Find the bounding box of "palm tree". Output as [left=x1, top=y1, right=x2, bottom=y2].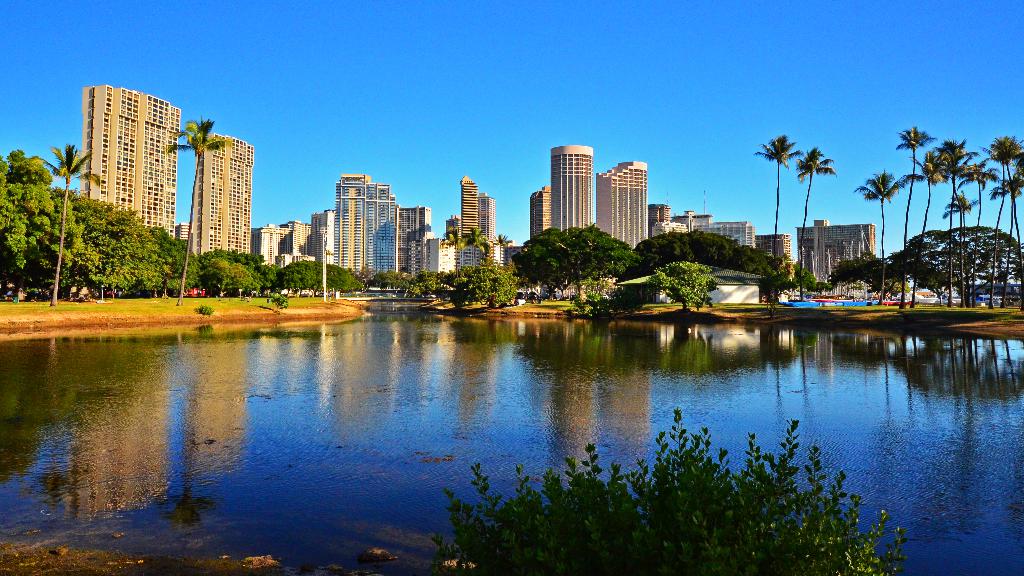
[left=936, top=145, right=957, bottom=232].
